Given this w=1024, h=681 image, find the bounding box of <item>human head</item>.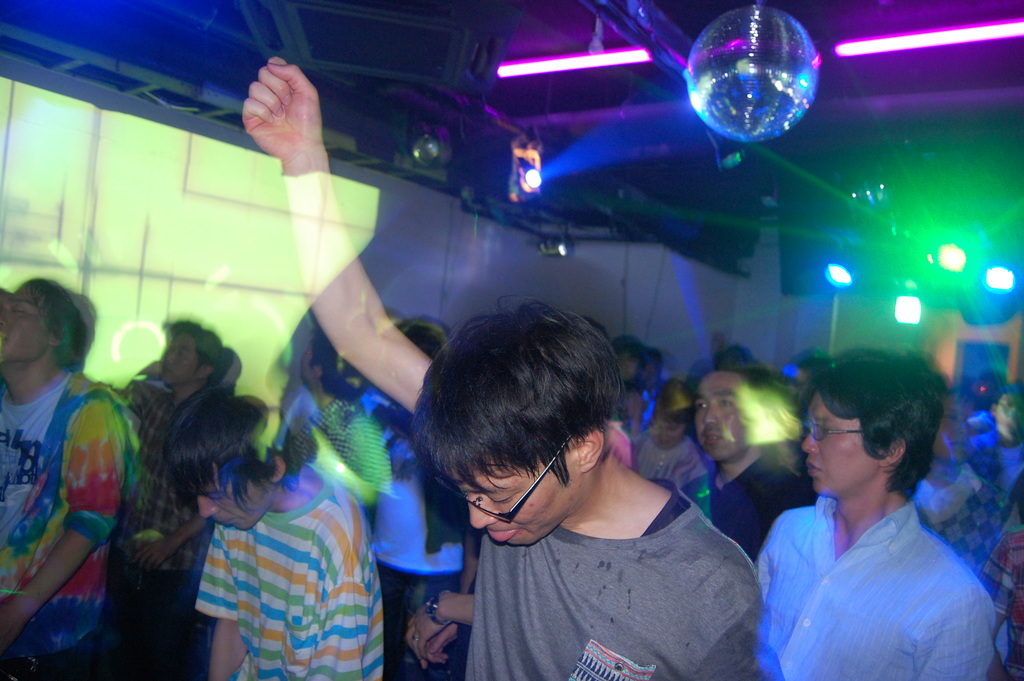
<region>612, 335, 646, 384</region>.
